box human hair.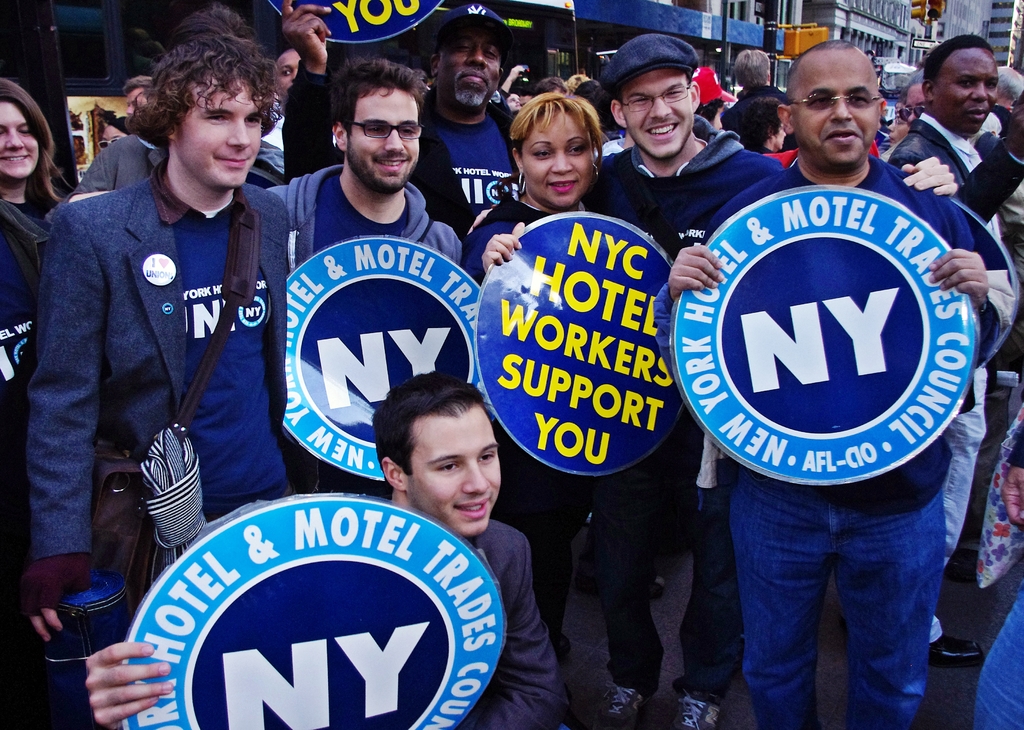
[534,76,566,91].
